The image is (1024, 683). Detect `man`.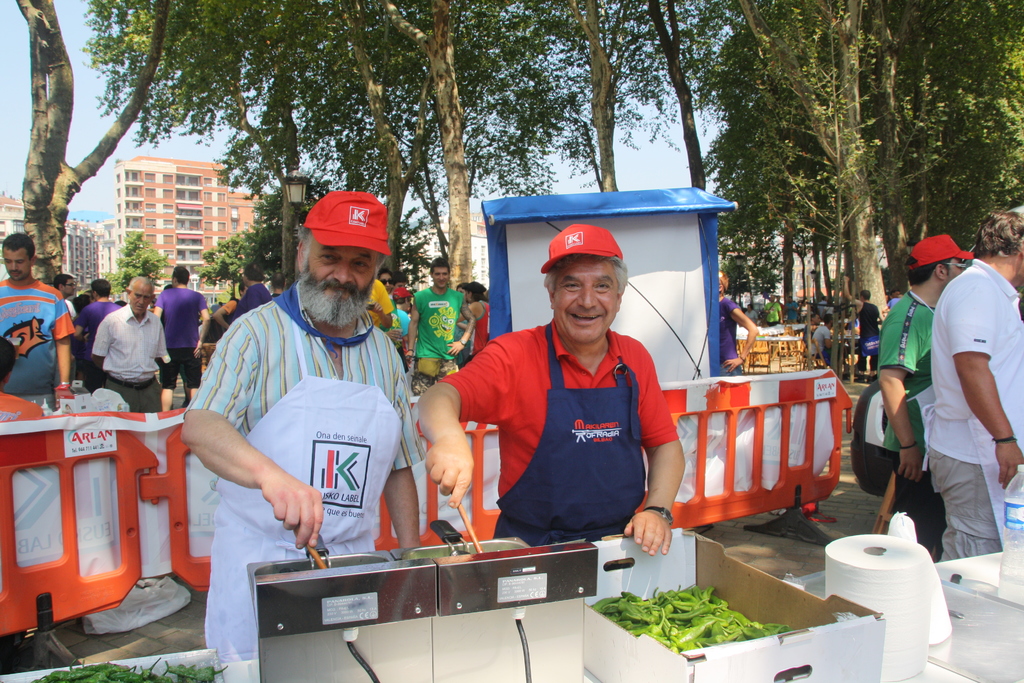
Detection: Rect(808, 310, 820, 326).
